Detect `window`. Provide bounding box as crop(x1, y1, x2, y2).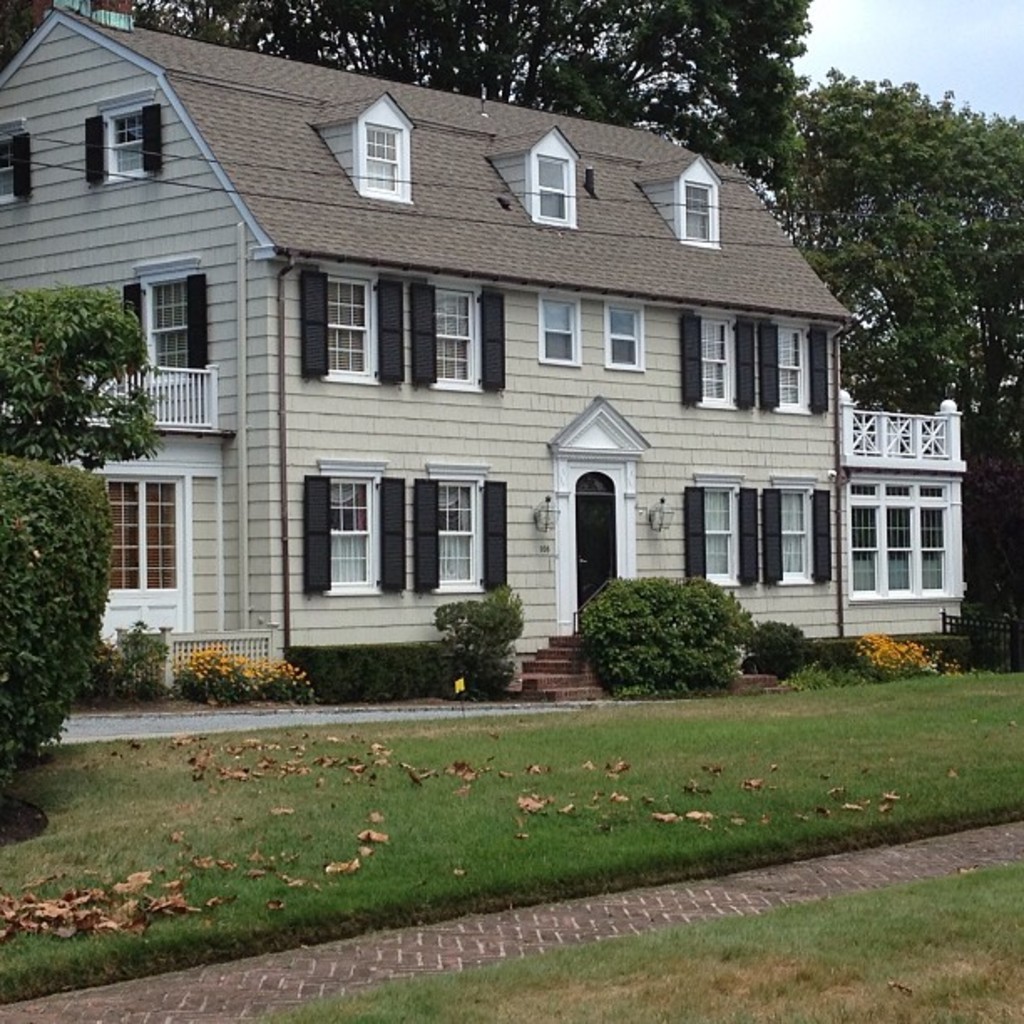
crop(540, 154, 572, 224).
